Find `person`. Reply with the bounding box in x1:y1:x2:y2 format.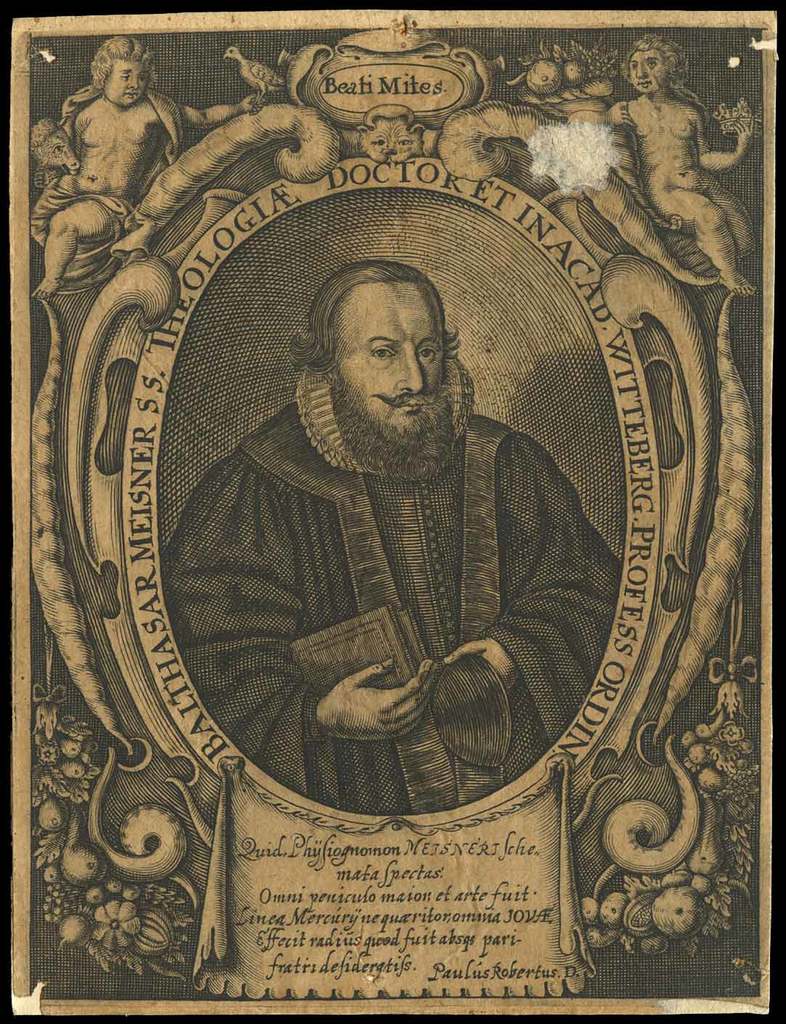
34:33:272:306.
